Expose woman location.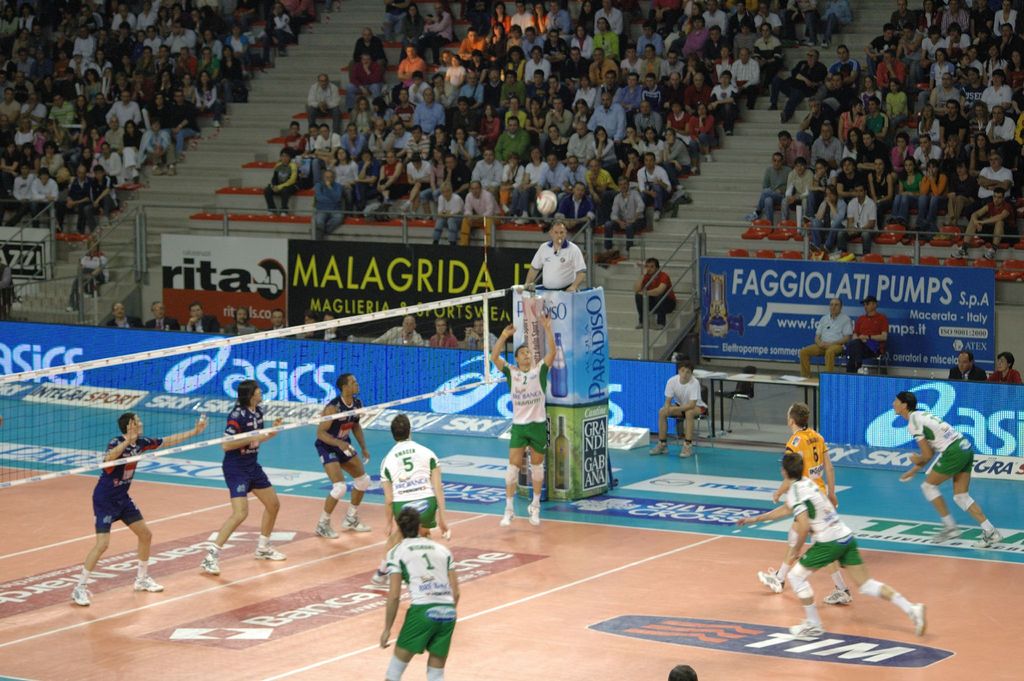
Exposed at box=[0, 5, 18, 56].
